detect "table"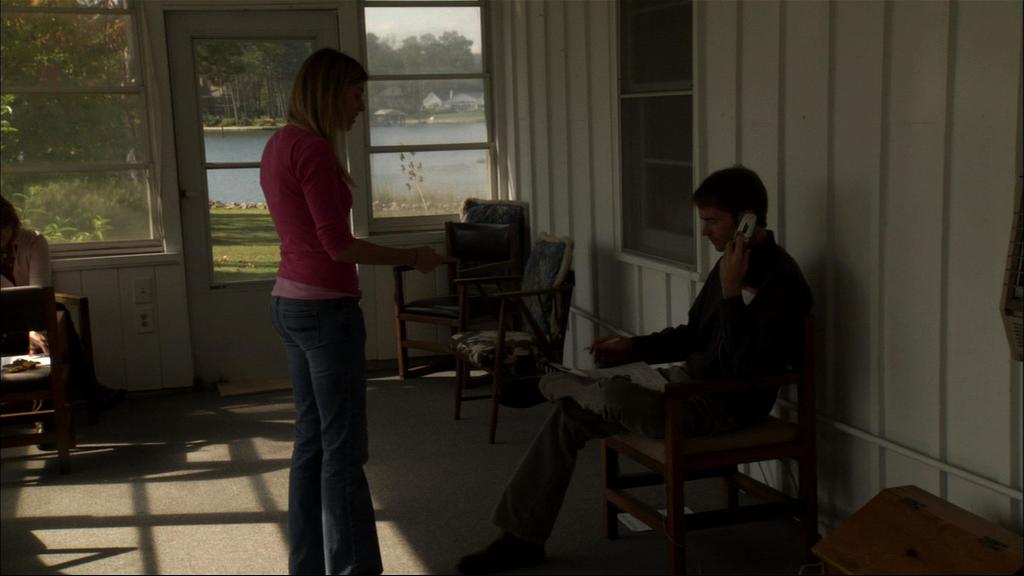
pyautogui.locateOnScreen(772, 476, 1023, 575)
